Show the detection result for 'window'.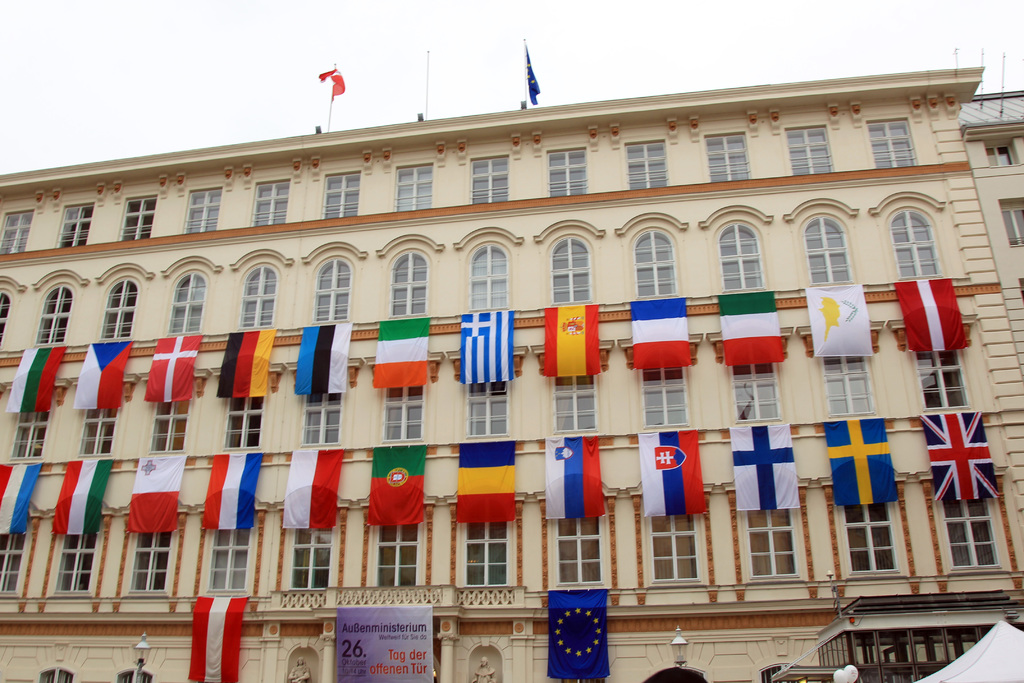
pyautogui.locateOnScreen(58, 201, 92, 244).
